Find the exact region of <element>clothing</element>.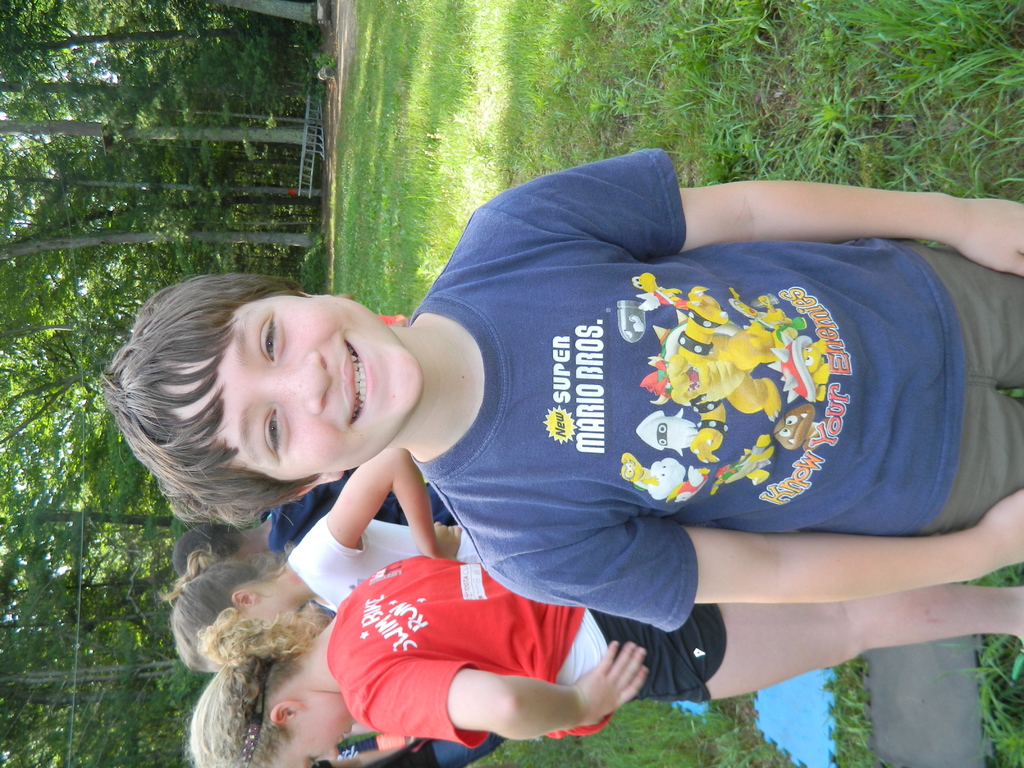
Exact region: (268, 476, 468, 554).
